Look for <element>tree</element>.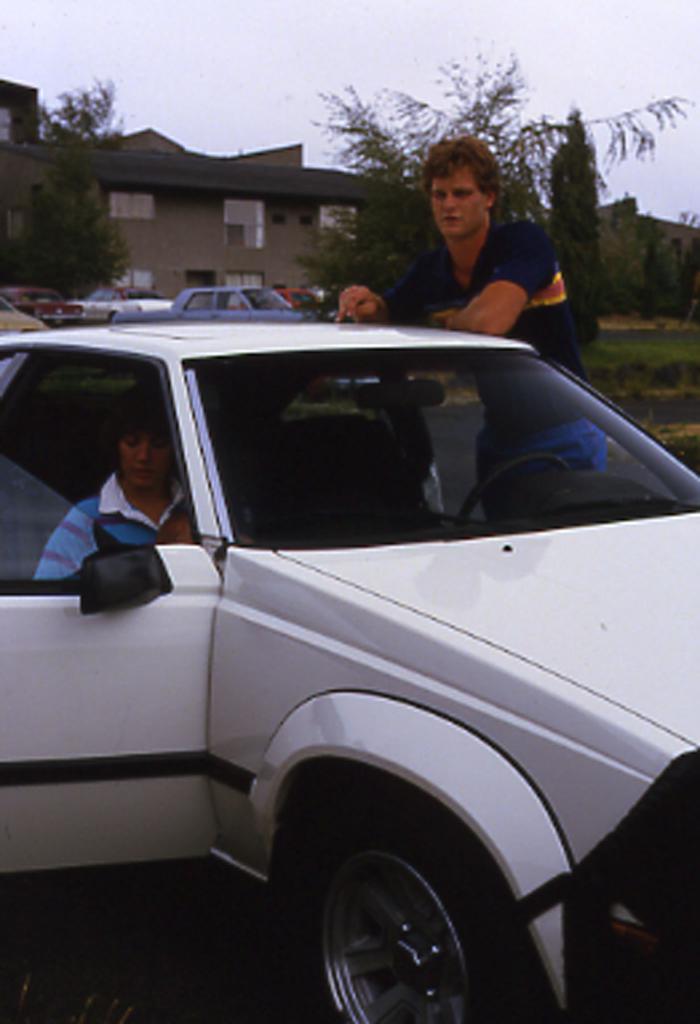
Found: 0, 147, 131, 316.
